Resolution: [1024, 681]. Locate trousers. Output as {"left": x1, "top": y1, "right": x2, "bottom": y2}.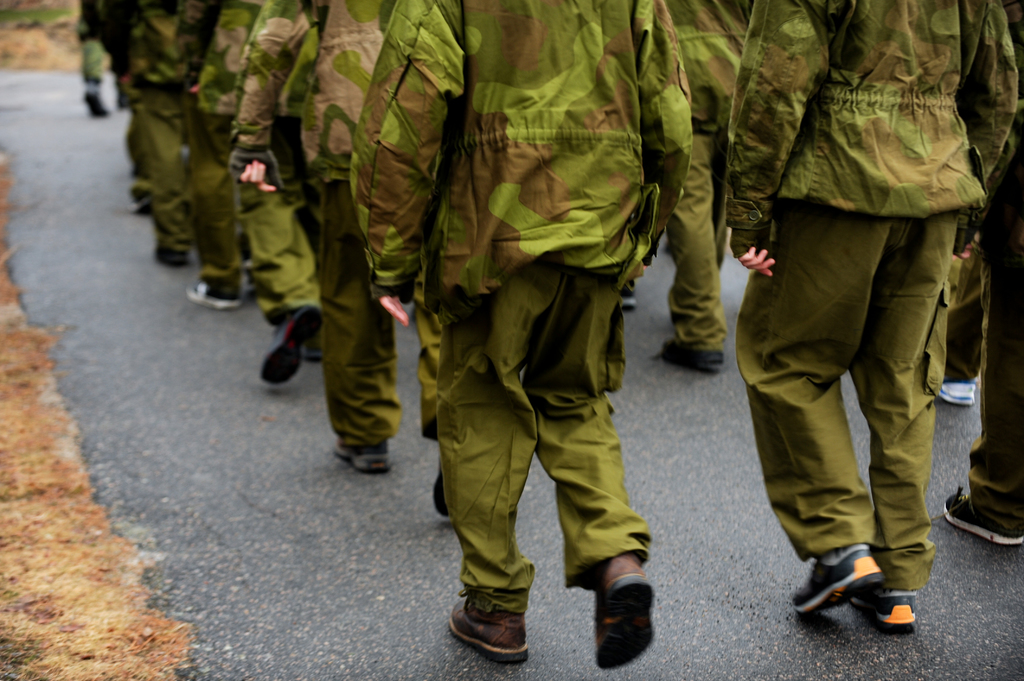
{"left": 674, "top": 156, "right": 729, "bottom": 348}.
